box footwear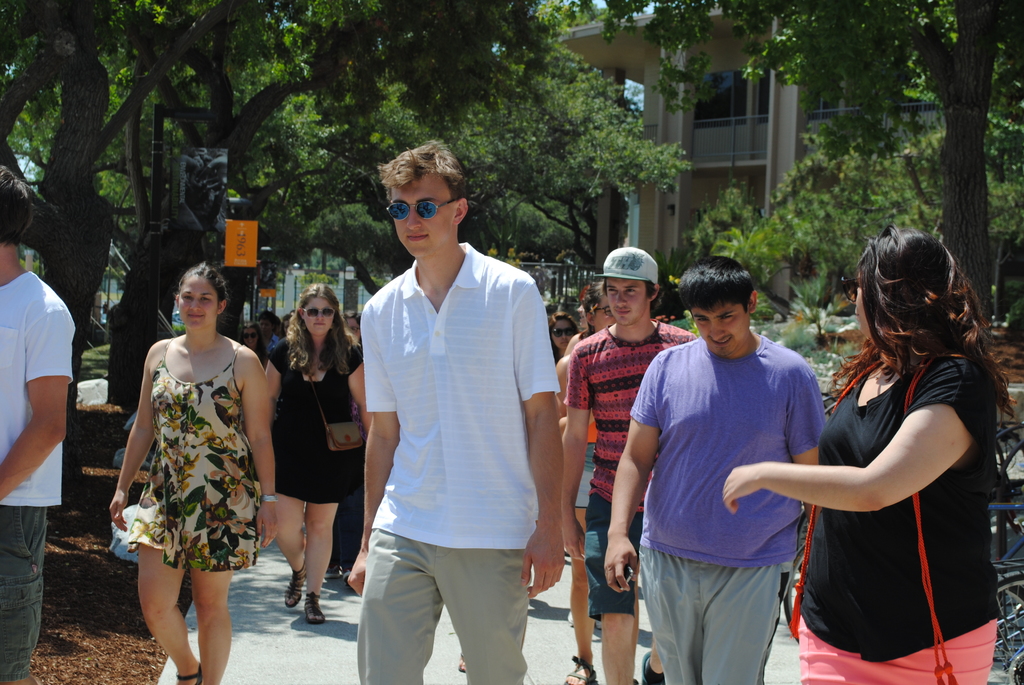
left=643, top=651, right=666, bottom=684
